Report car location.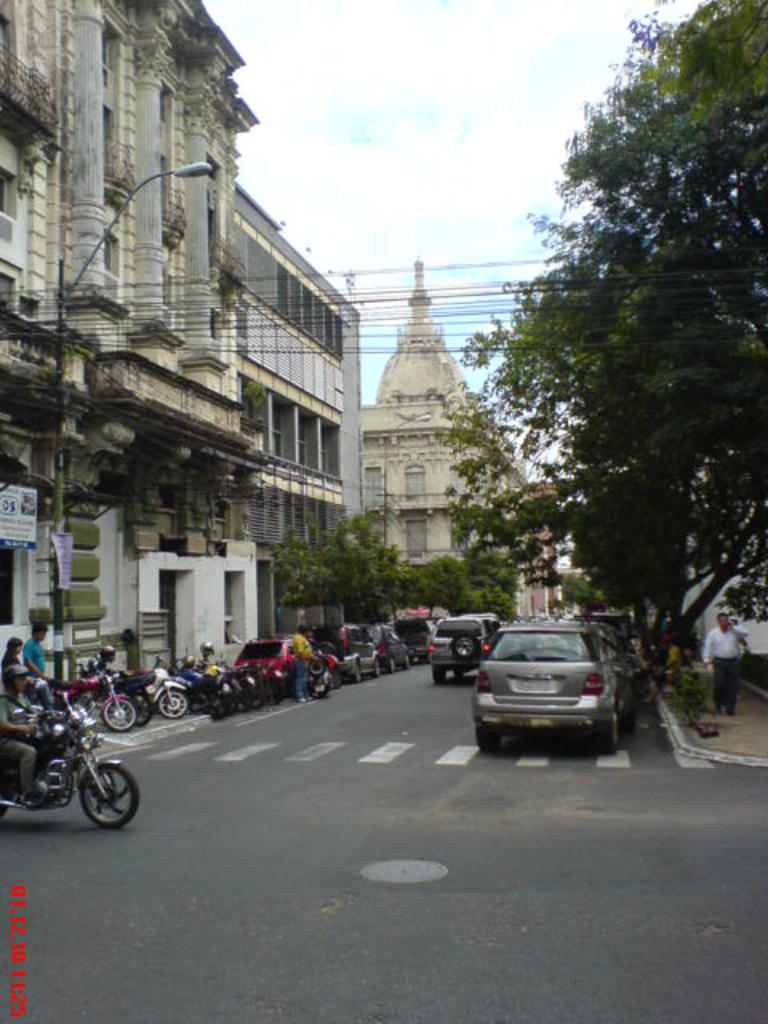
Report: [left=470, top=613, right=638, bottom=758].
